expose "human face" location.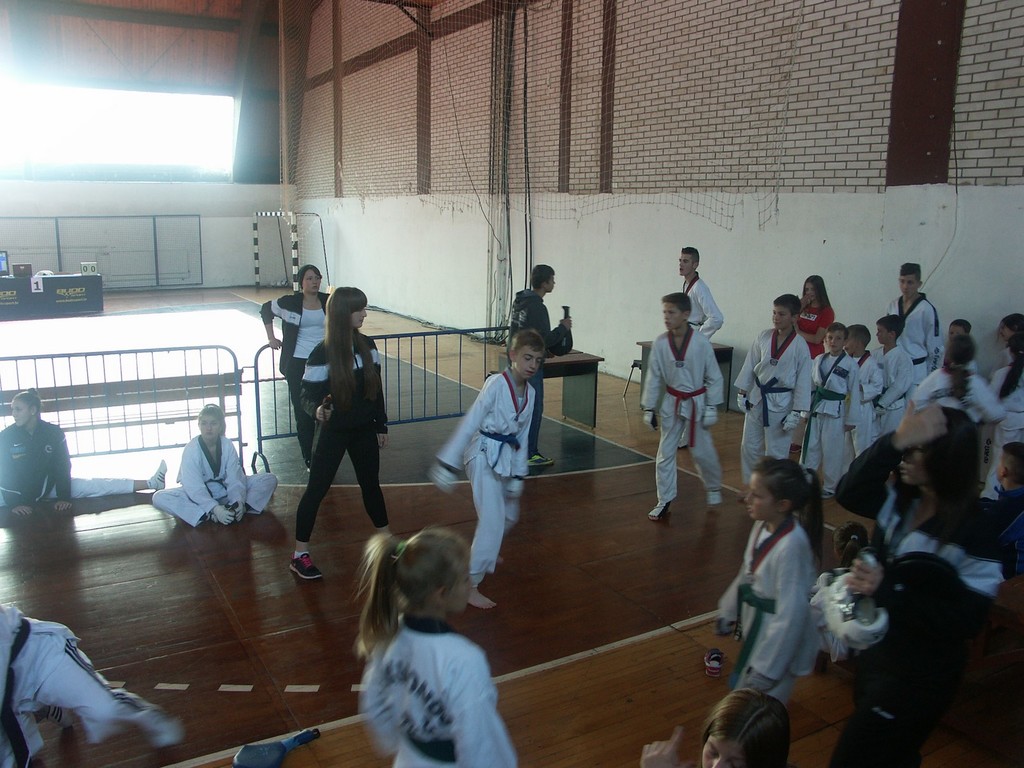
Exposed at l=746, t=471, r=778, b=521.
